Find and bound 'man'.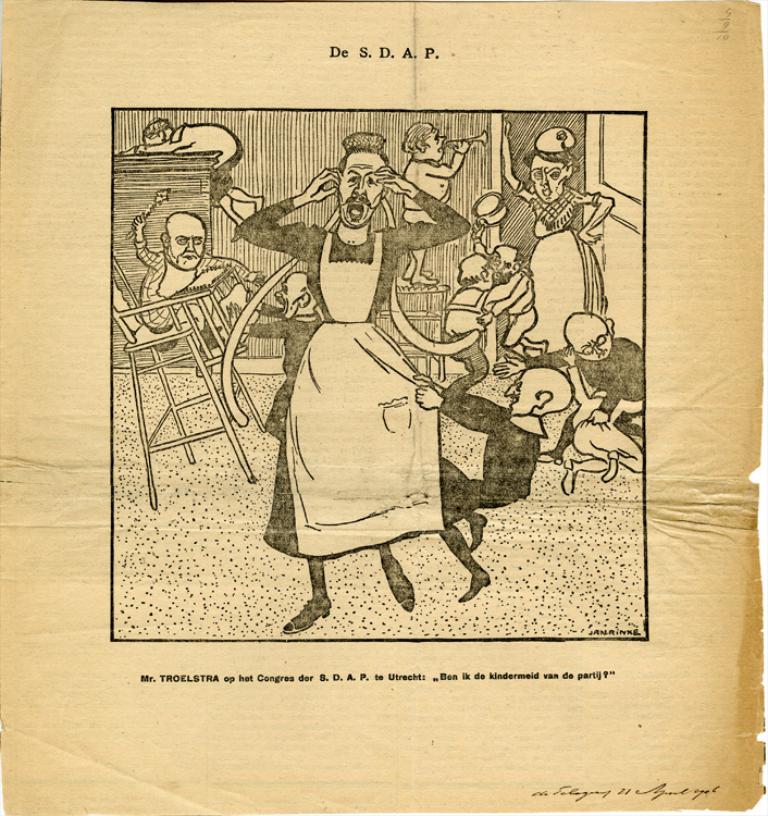
Bound: <bbox>232, 132, 471, 634</bbox>.
